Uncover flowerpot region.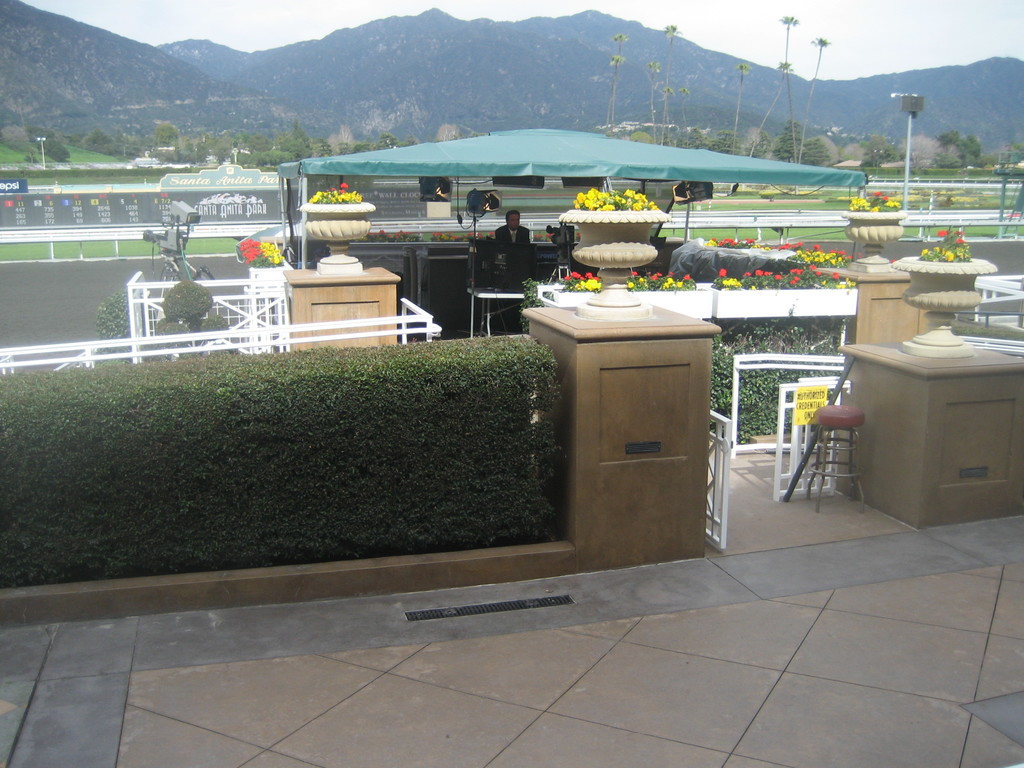
Uncovered: bbox=[890, 248, 996, 345].
